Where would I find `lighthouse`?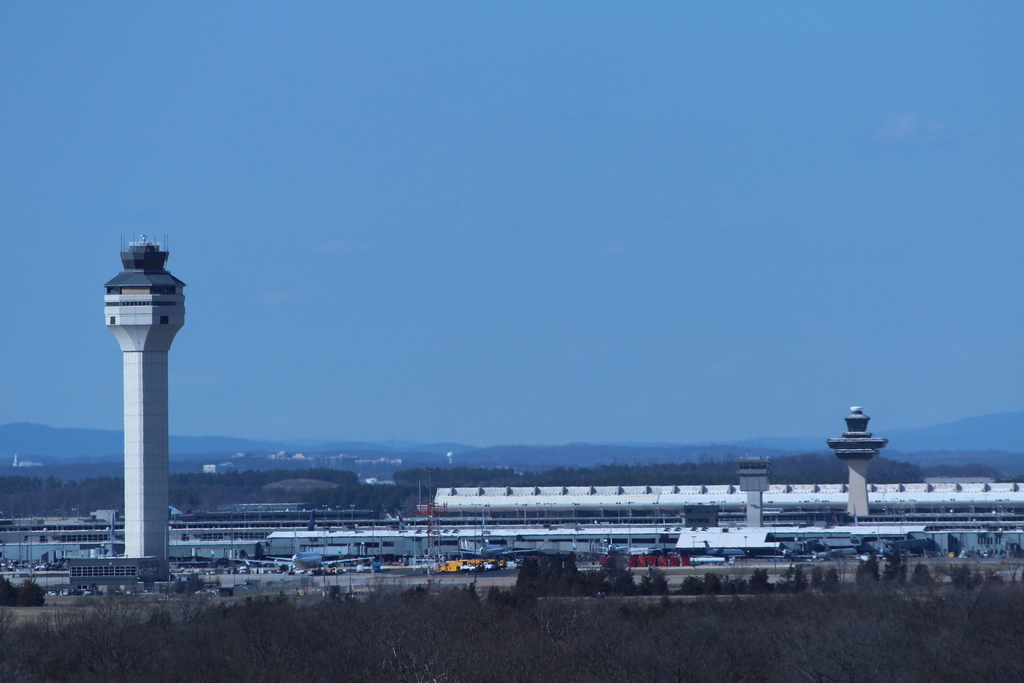
At locate(81, 227, 189, 593).
